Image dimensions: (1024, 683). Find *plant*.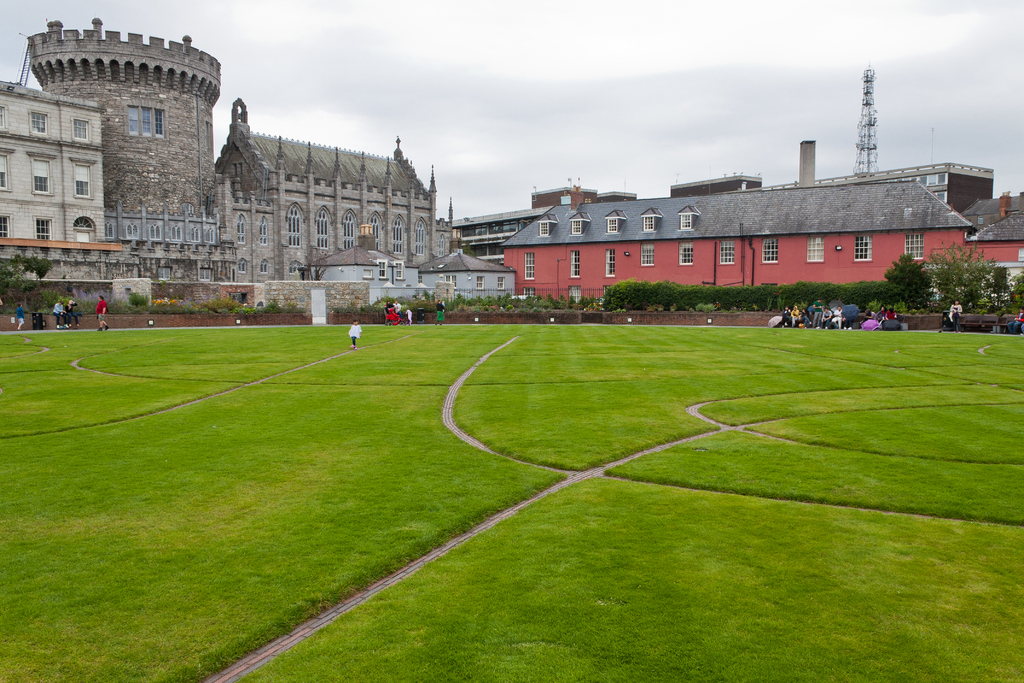
BBox(984, 262, 1011, 306).
